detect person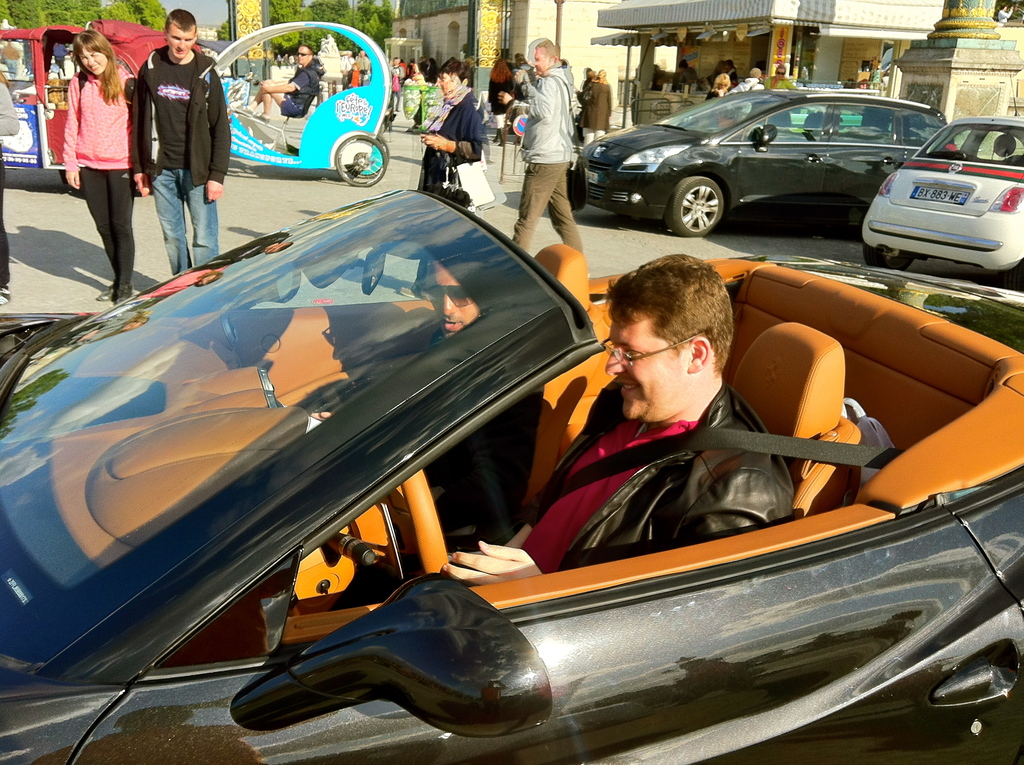
l=41, t=0, r=132, b=293
